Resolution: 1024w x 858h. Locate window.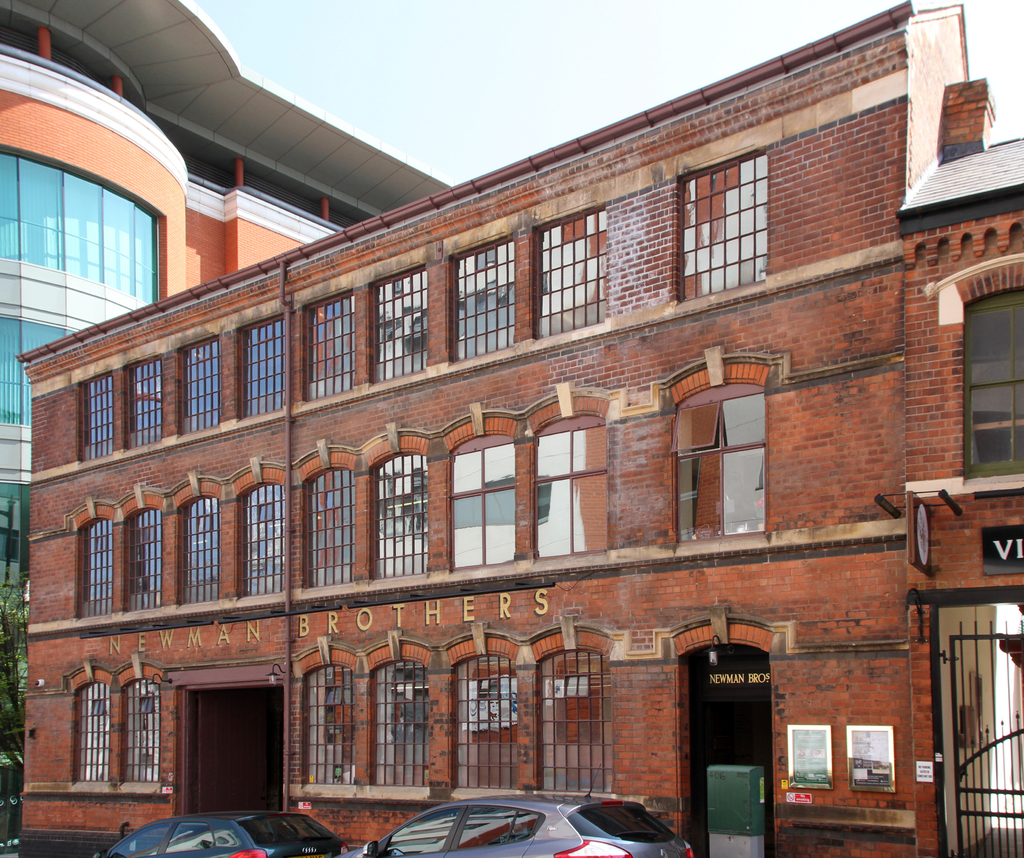
<region>681, 345, 787, 556</region>.
